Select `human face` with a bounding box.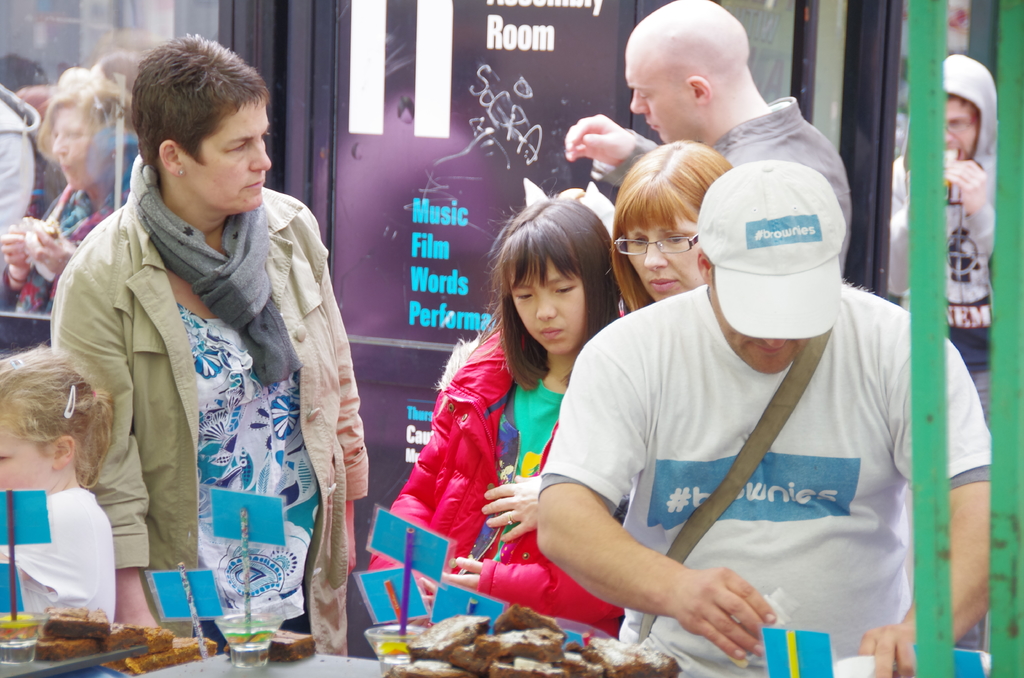
select_region(170, 102, 278, 214).
